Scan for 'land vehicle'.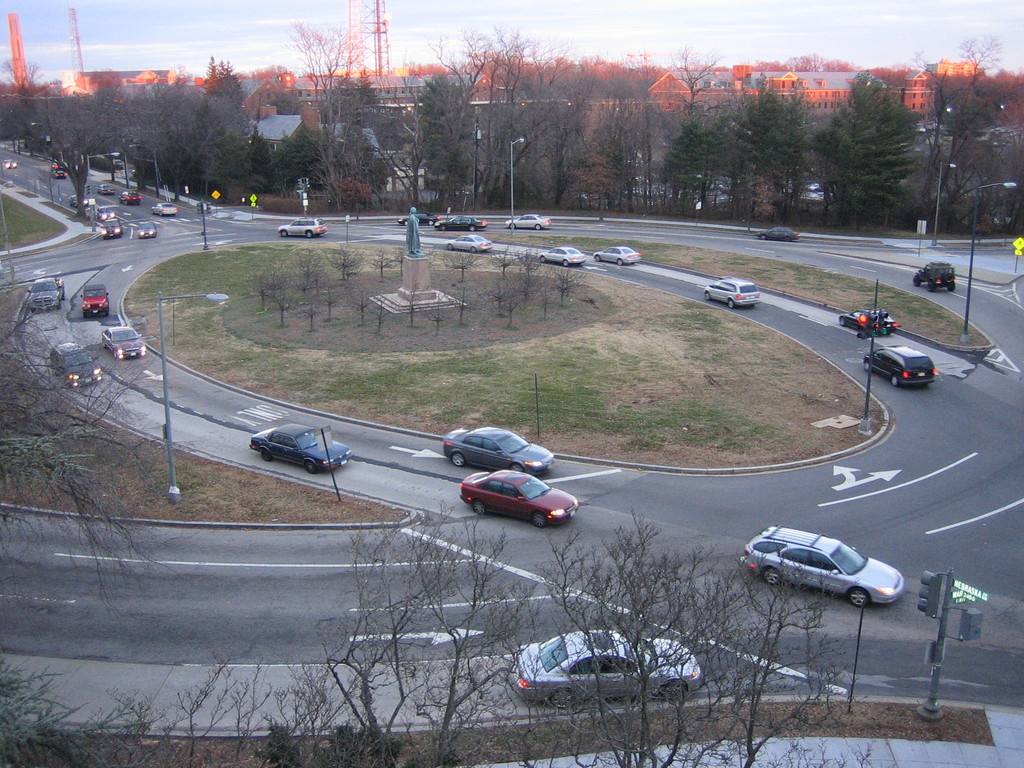
Scan result: {"left": 95, "top": 204, "right": 119, "bottom": 223}.
